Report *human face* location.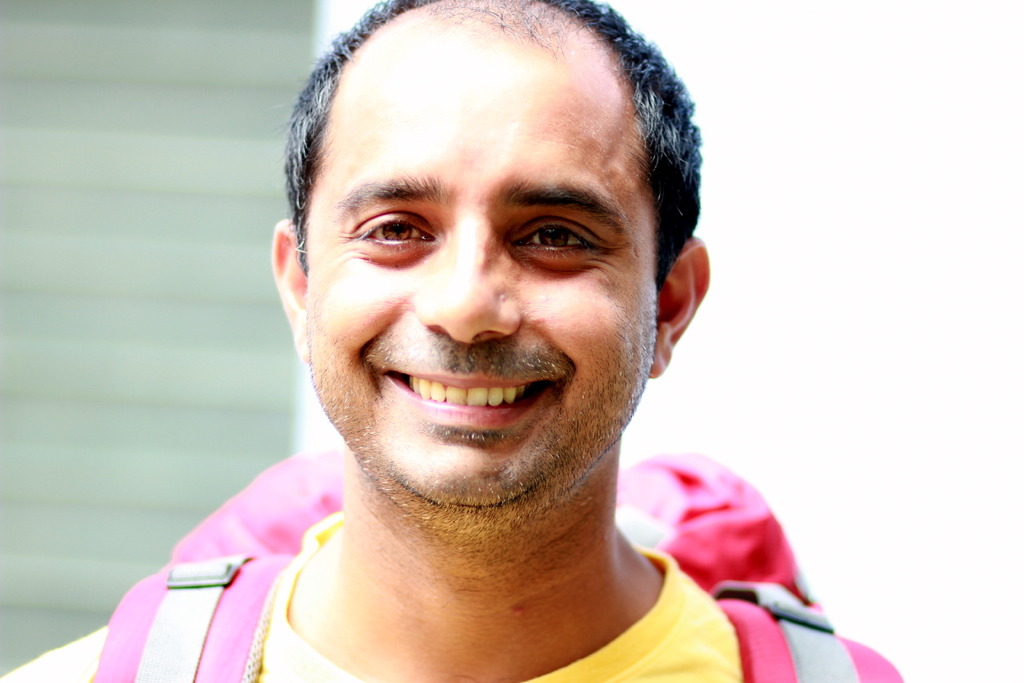
Report: l=297, t=2, r=657, b=509.
